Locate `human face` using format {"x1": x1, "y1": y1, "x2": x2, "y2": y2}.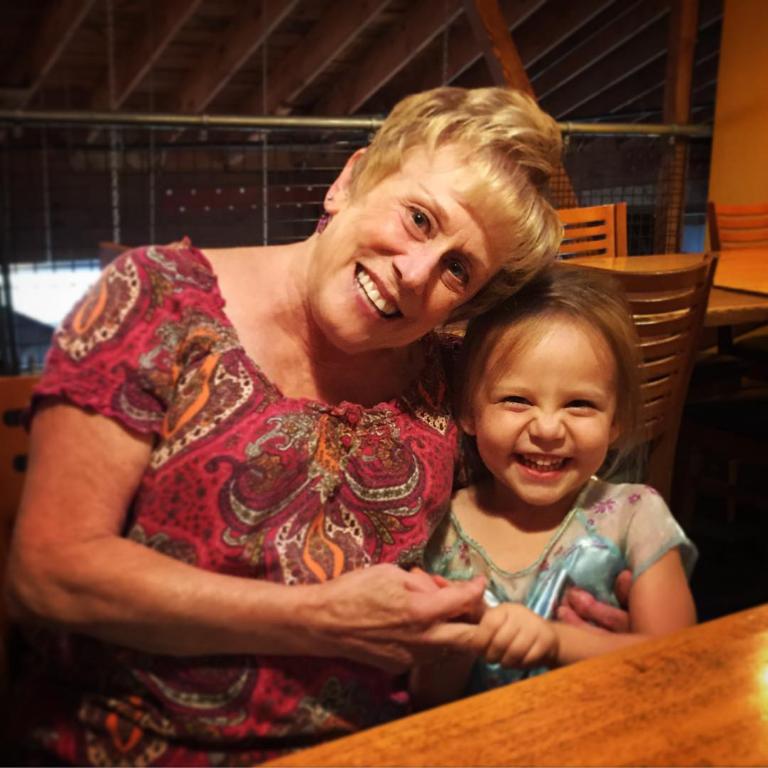
{"x1": 305, "y1": 139, "x2": 503, "y2": 351}.
